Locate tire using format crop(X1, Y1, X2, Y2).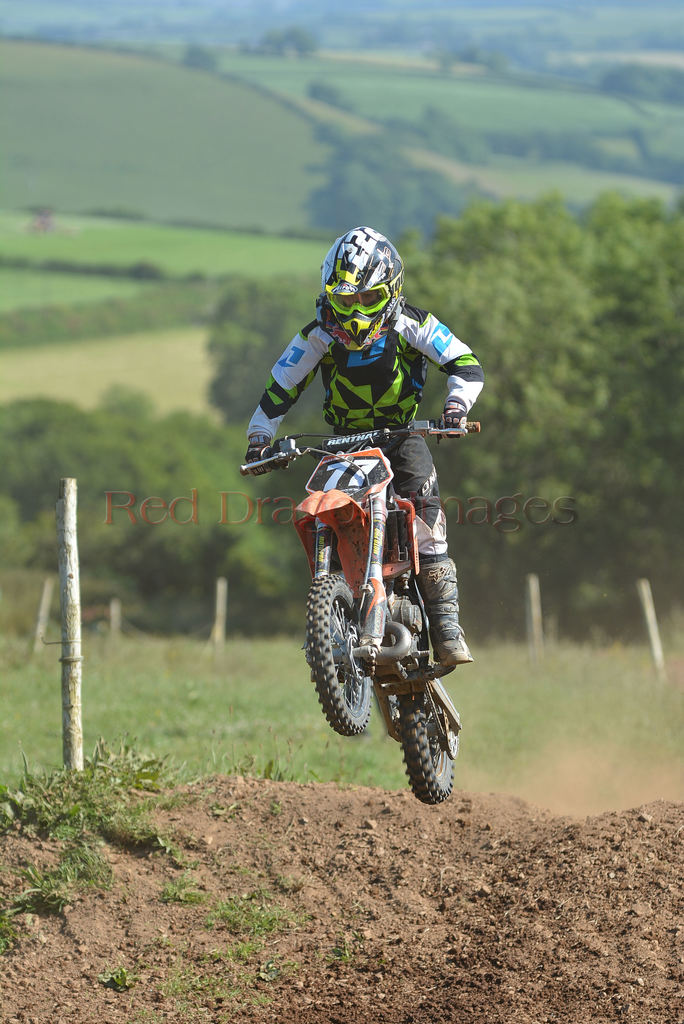
crop(310, 570, 372, 726).
